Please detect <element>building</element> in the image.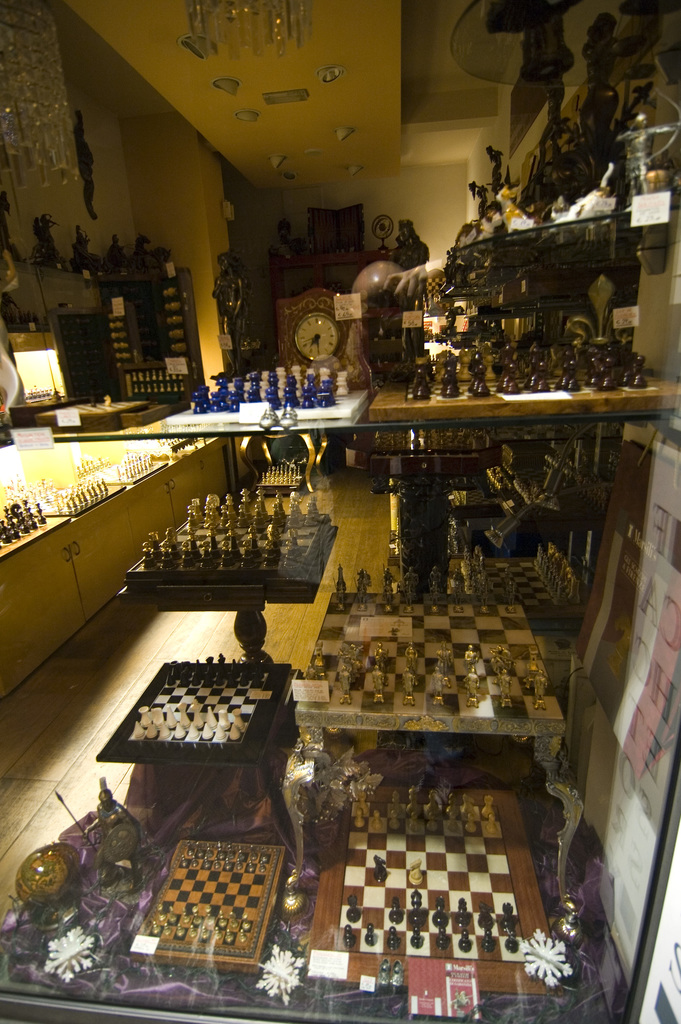
[0,0,680,1023].
